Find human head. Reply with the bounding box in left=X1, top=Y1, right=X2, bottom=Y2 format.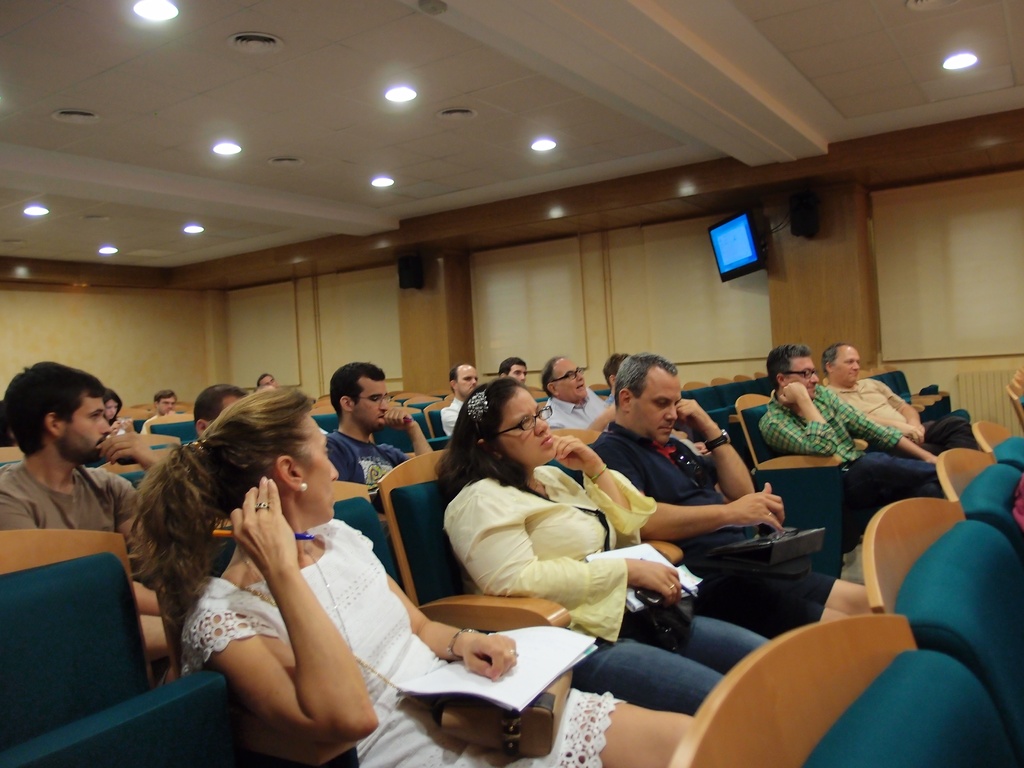
left=6, top=362, right=113, bottom=465.
